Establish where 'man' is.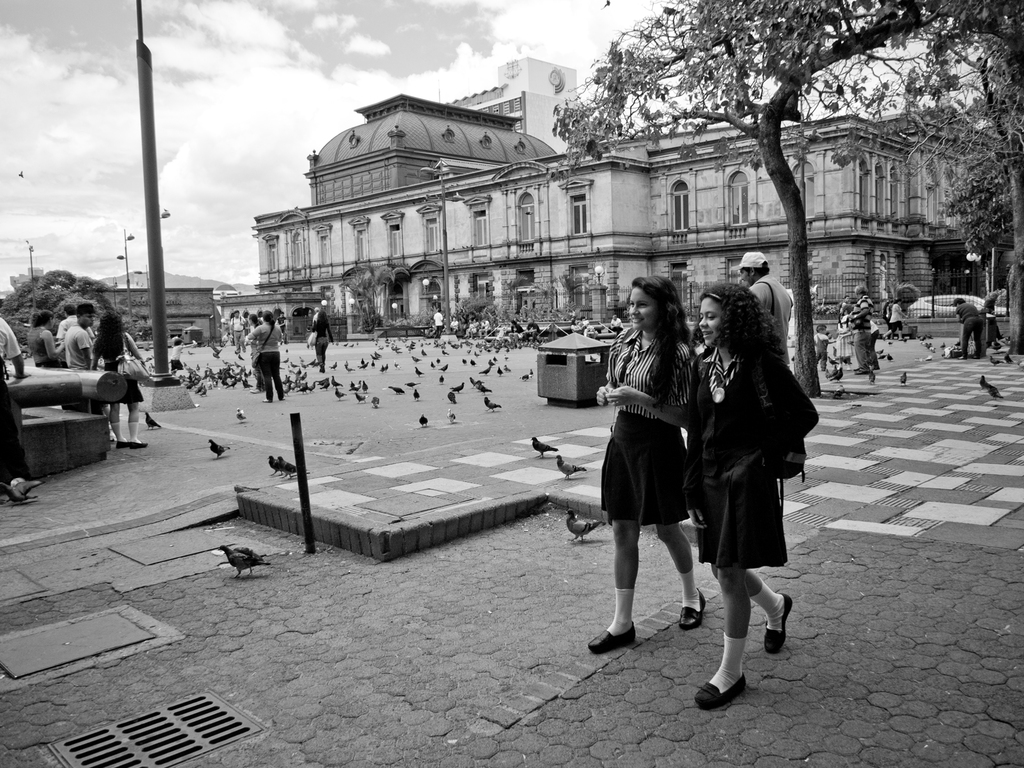
Established at (x1=476, y1=317, x2=492, y2=339).
